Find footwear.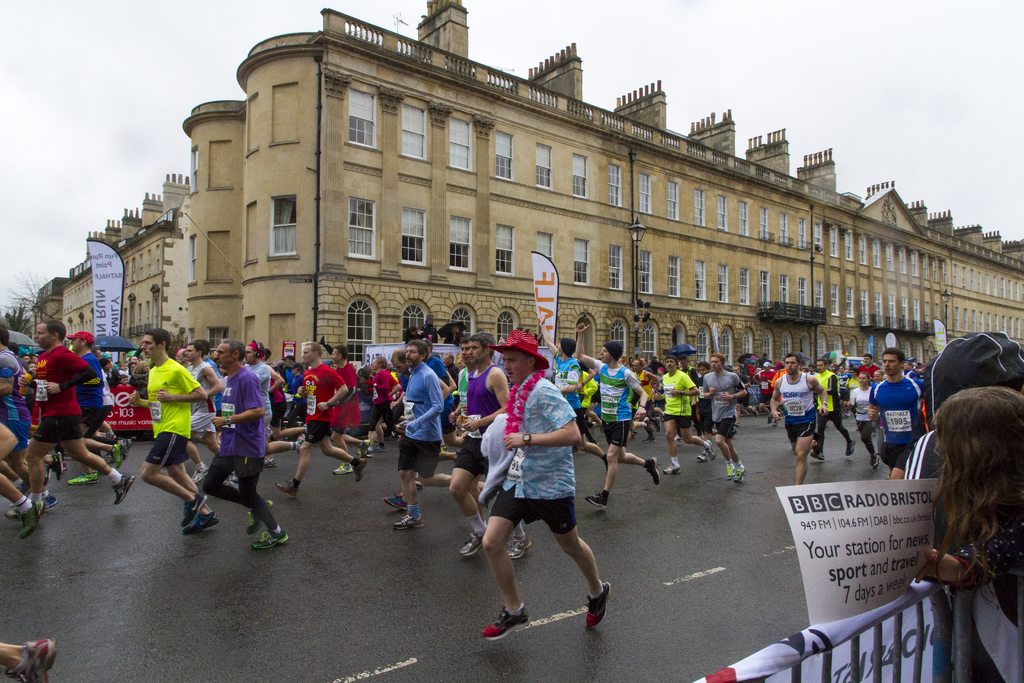
810/450/825/461.
